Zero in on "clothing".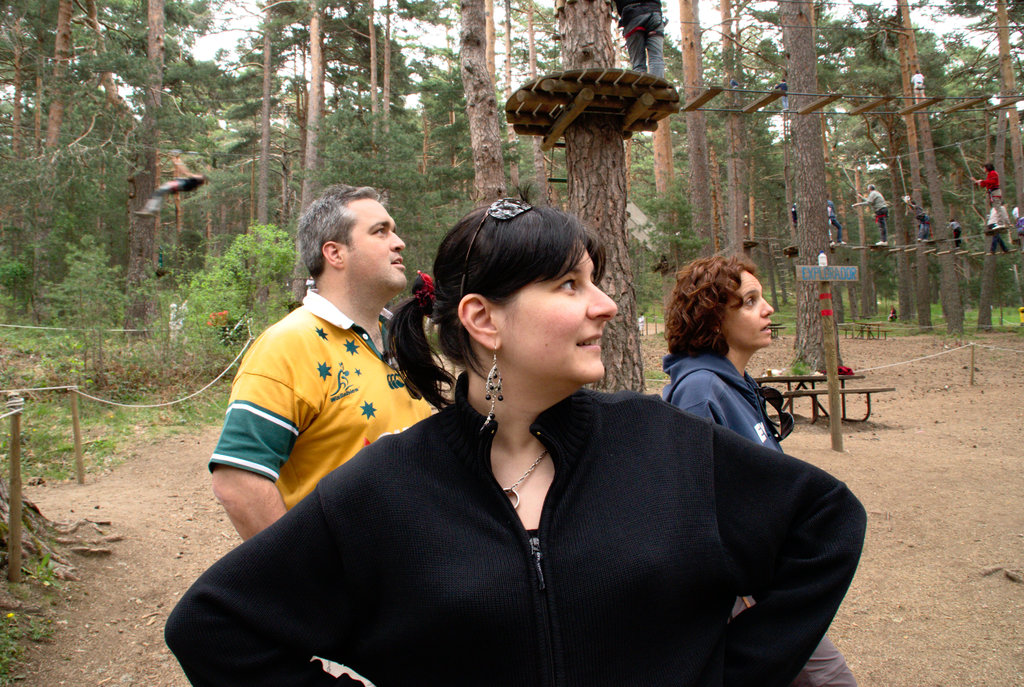
Zeroed in: <box>159,366,870,683</box>.
